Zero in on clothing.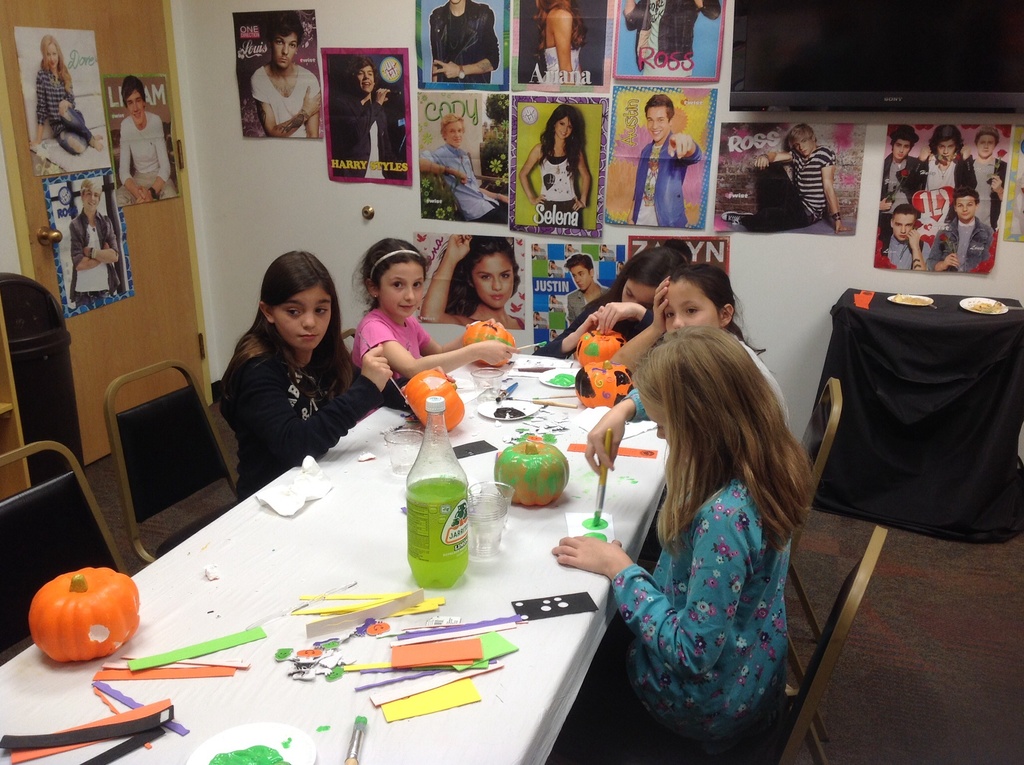
Zeroed in: box(634, 130, 703, 228).
